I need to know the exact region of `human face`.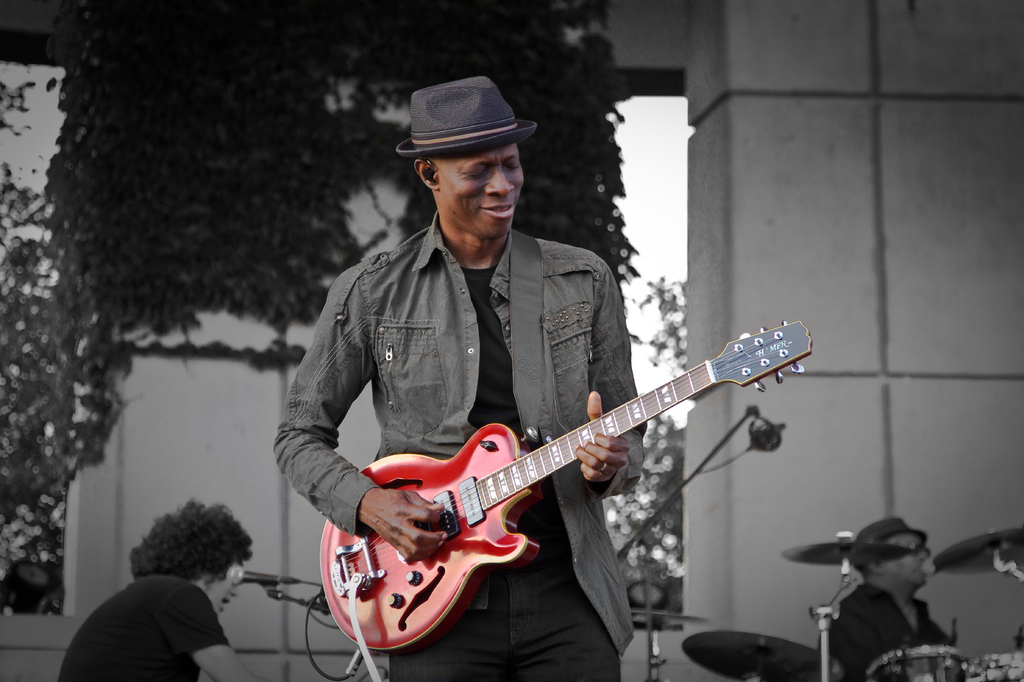
Region: <region>434, 152, 525, 236</region>.
